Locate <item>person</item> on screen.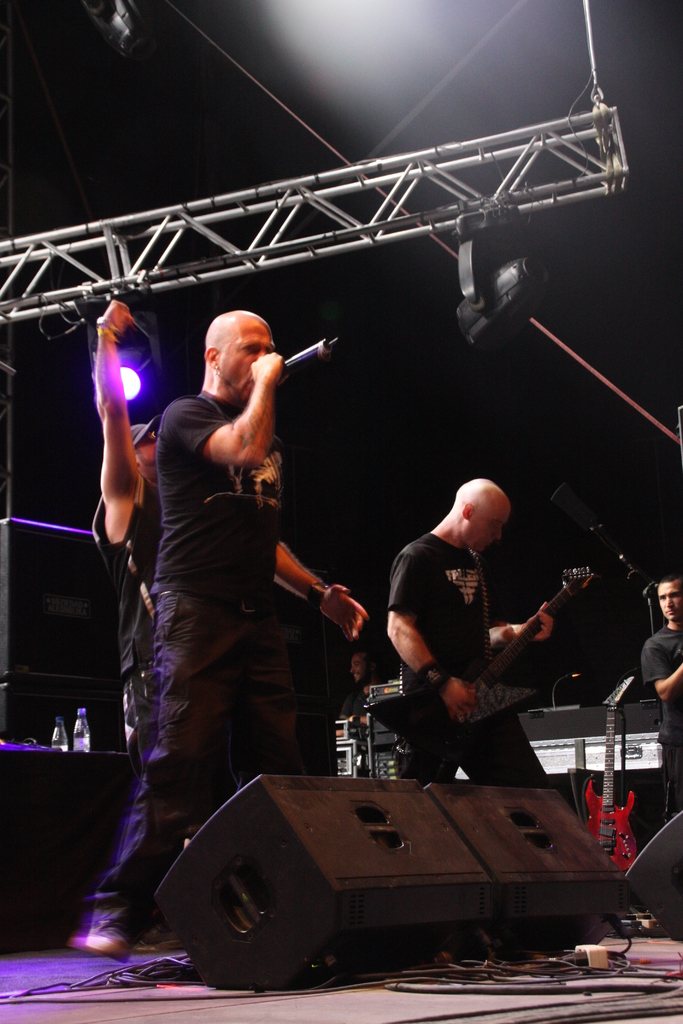
On screen at [x1=89, y1=300, x2=384, y2=868].
